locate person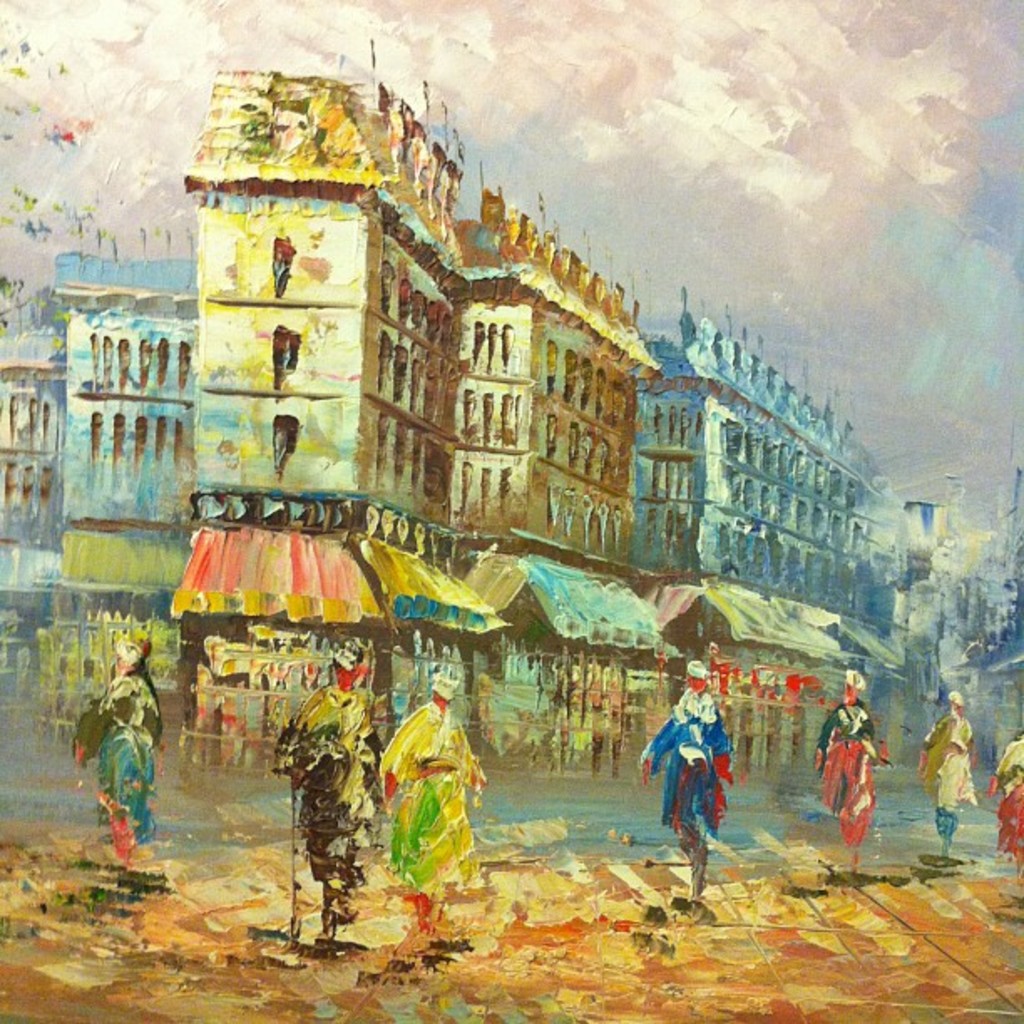
BBox(803, 664, 885, 882)
